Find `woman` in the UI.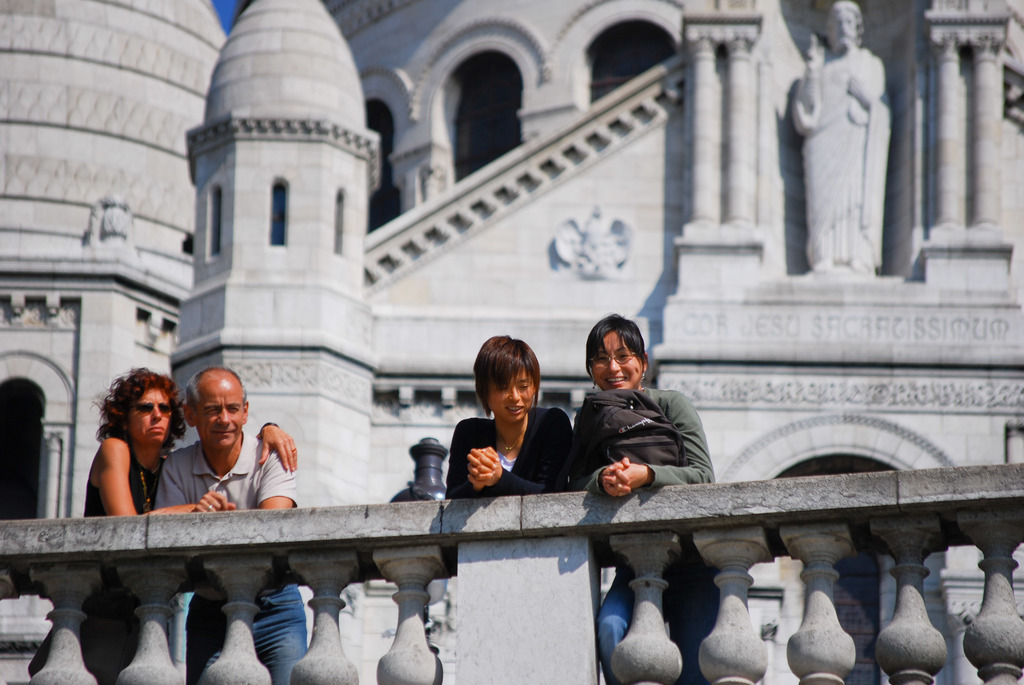
UI element at pyautogui.locateOnScreen(442, 335, 574, 503).
